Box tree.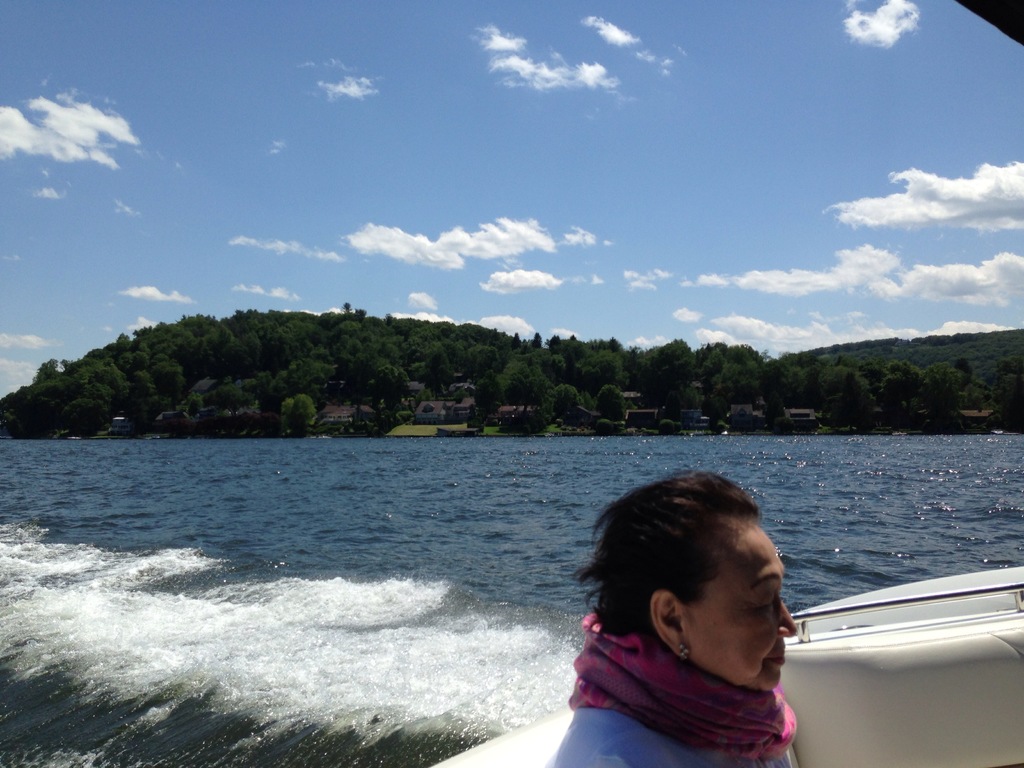
918, 362, 964, 435.
